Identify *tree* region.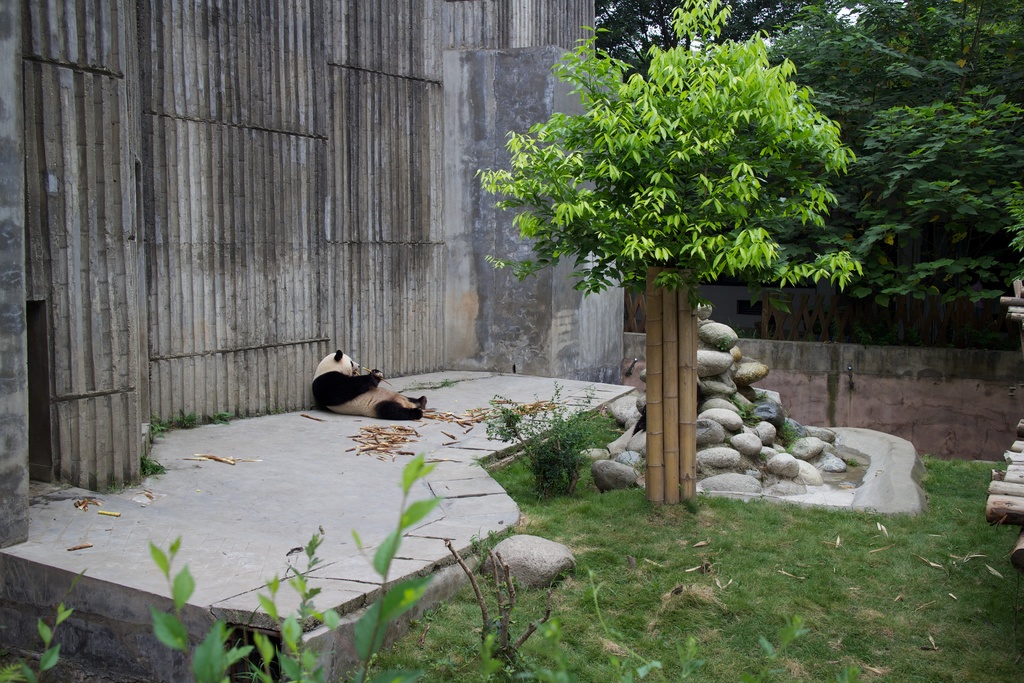
Region: (left=462, top=0, right=883, bottom=494).
